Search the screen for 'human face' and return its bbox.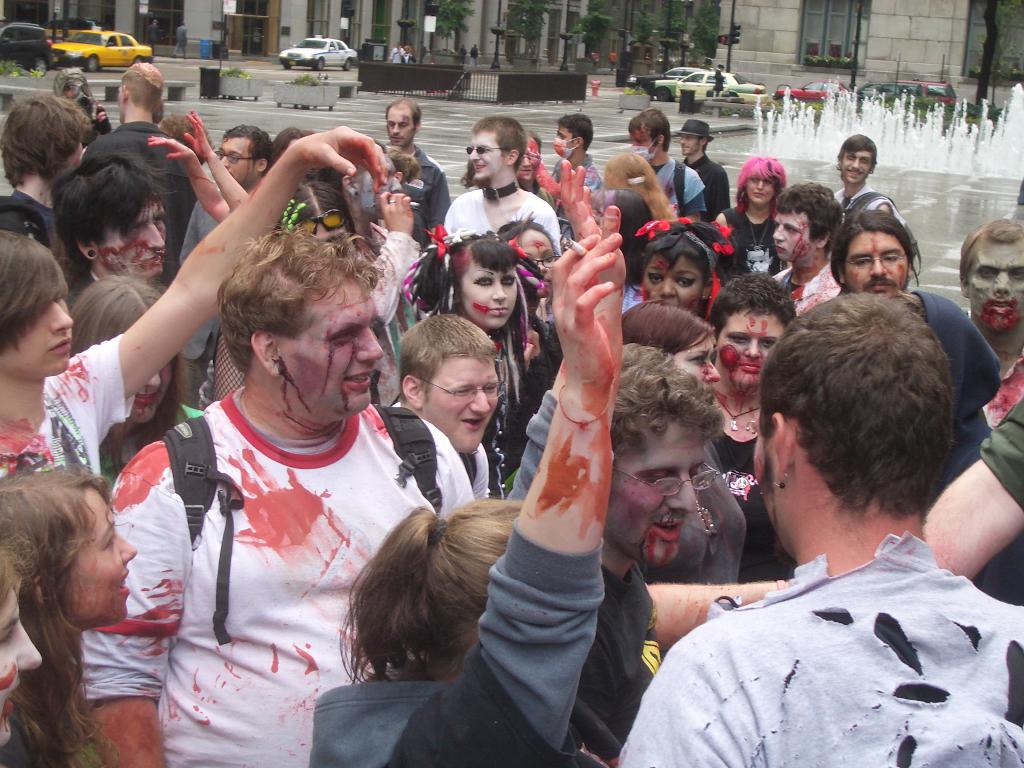
Found: [550, 126, 578, 158].
